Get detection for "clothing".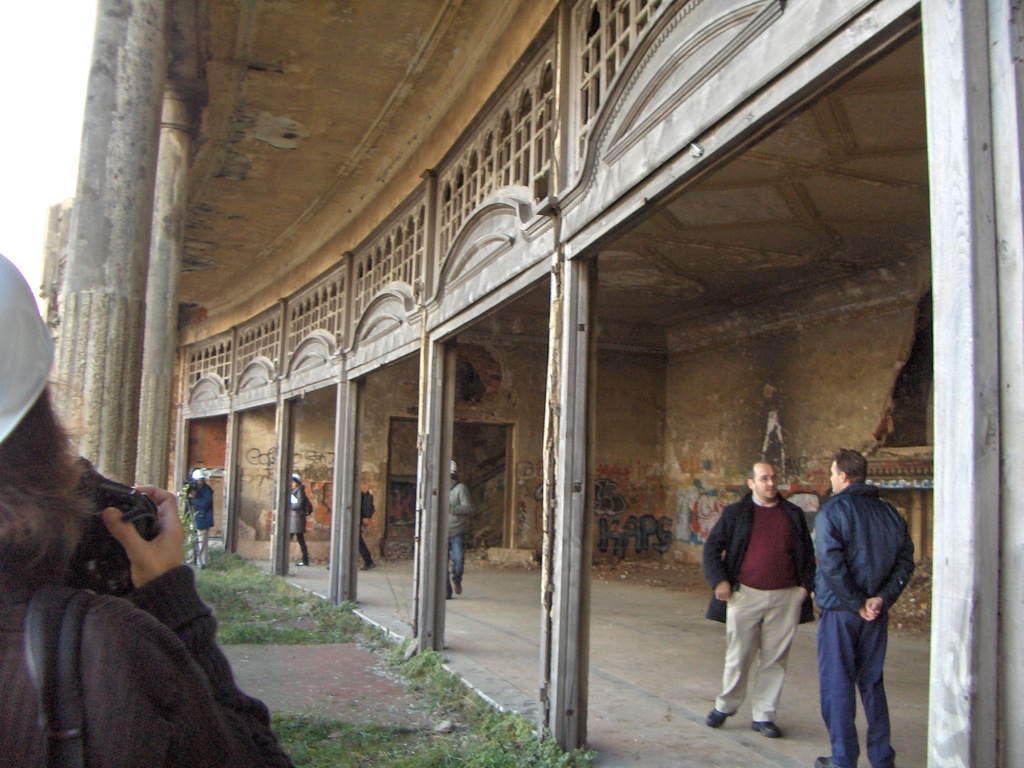
Detection: (186,484,215,569).
